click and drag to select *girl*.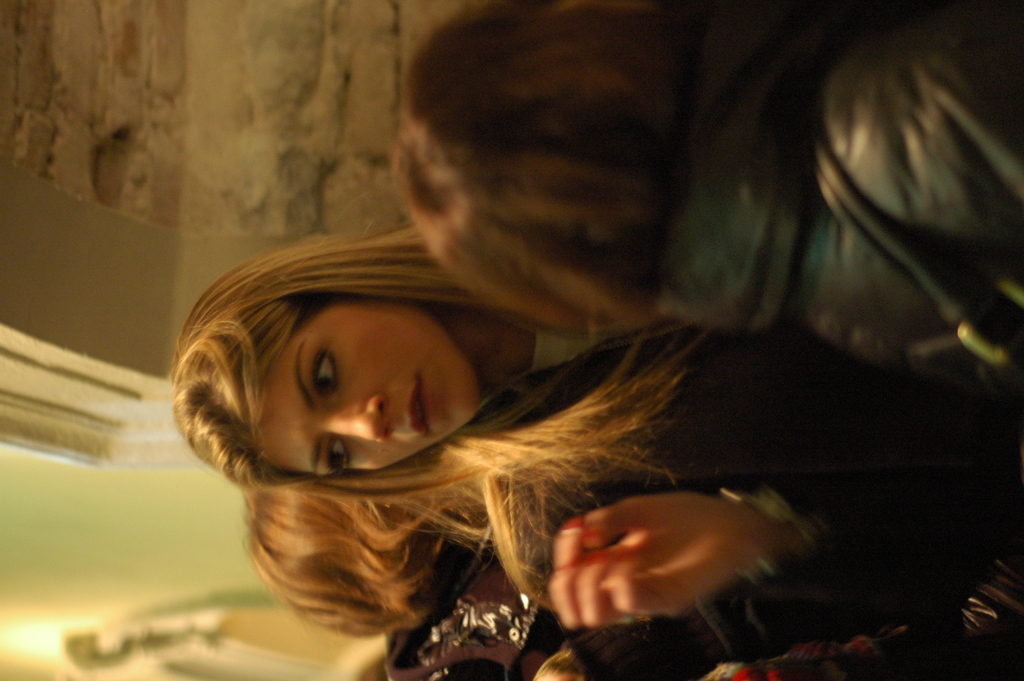
Selection: box(166, 189, 1023, 630).
